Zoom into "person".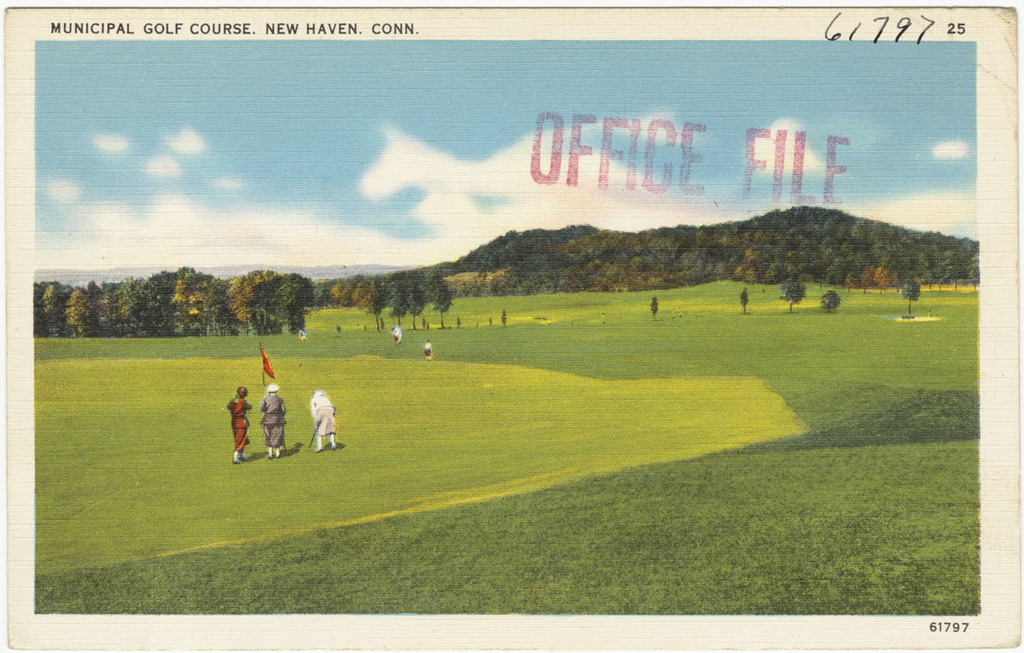
Zoom target: locate(224, 382, 255, 465).
